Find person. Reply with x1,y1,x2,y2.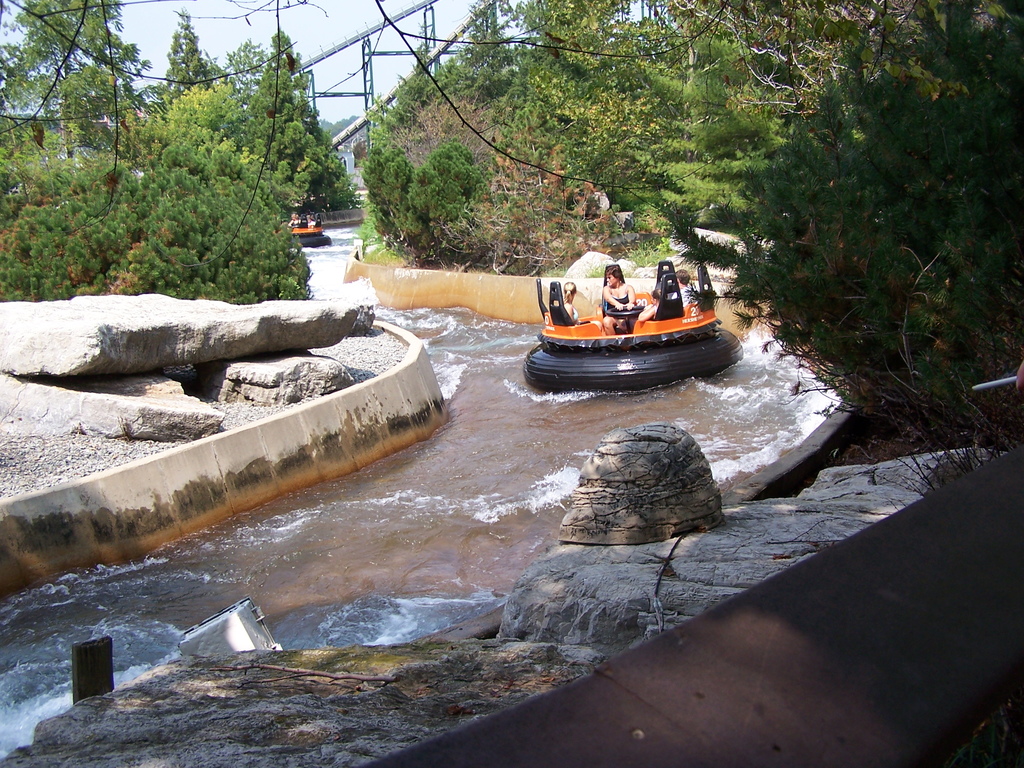
660,269,706,316.
